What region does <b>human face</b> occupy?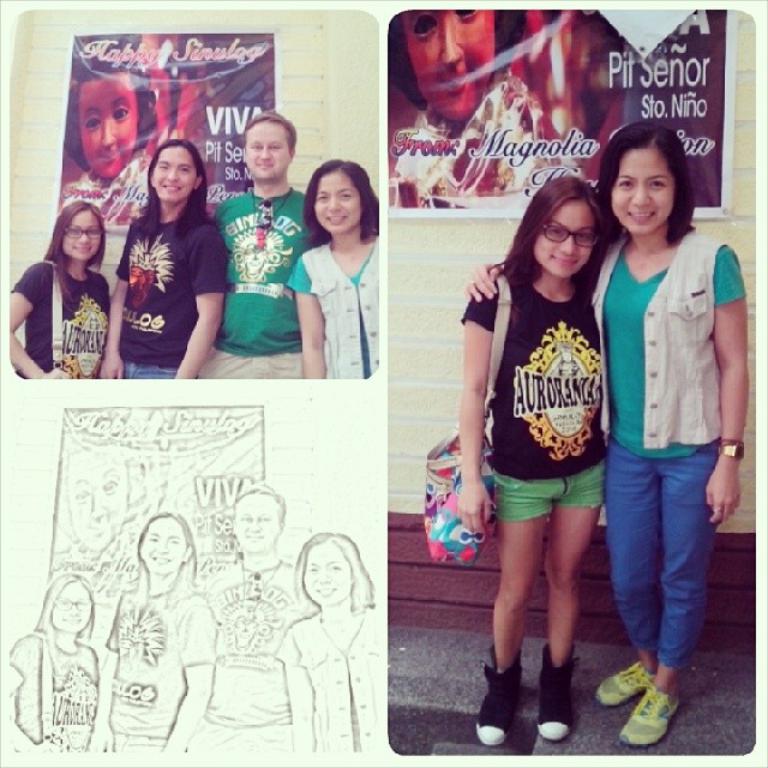
{"x1": 150, "y1": 150, "x2": 197, "y2": 203}.
